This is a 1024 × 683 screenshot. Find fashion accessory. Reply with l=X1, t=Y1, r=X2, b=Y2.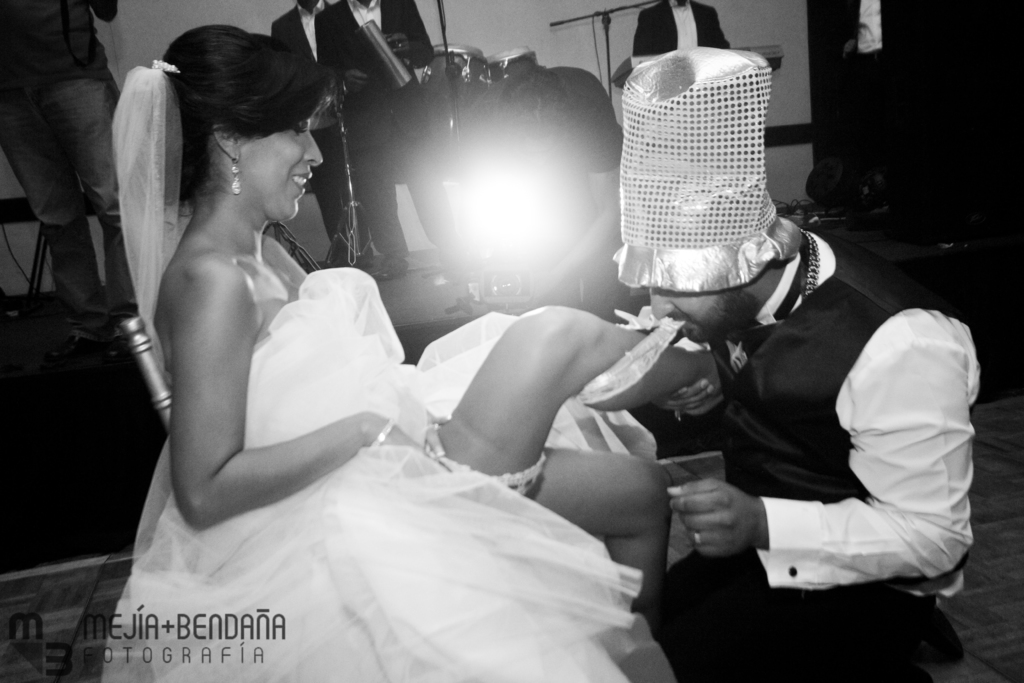
l=229, t=151, r=242, b=197.
